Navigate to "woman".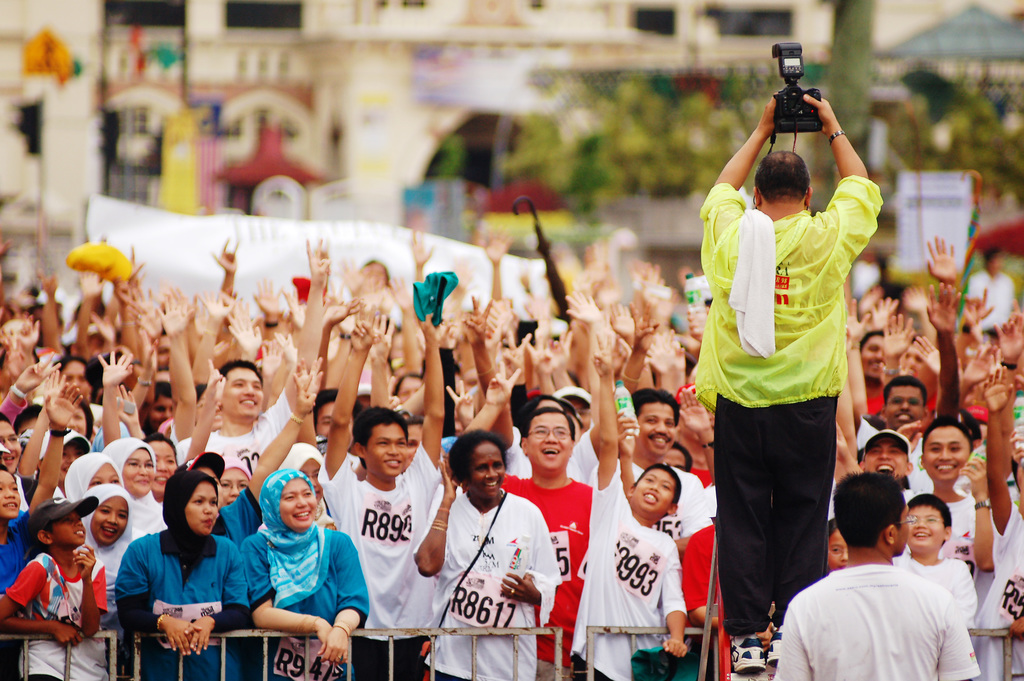
Navigation target: x1=248, y1=450, x2=378, y2=680.
